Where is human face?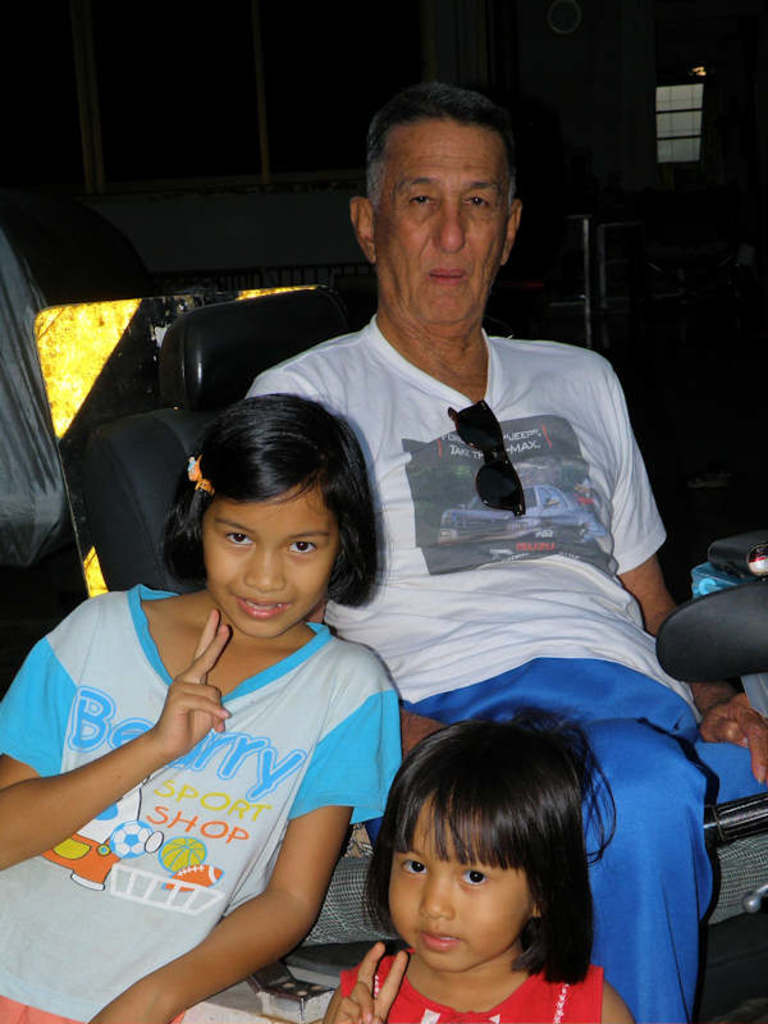
[left=384, top=794, right=526, bottom=982].
